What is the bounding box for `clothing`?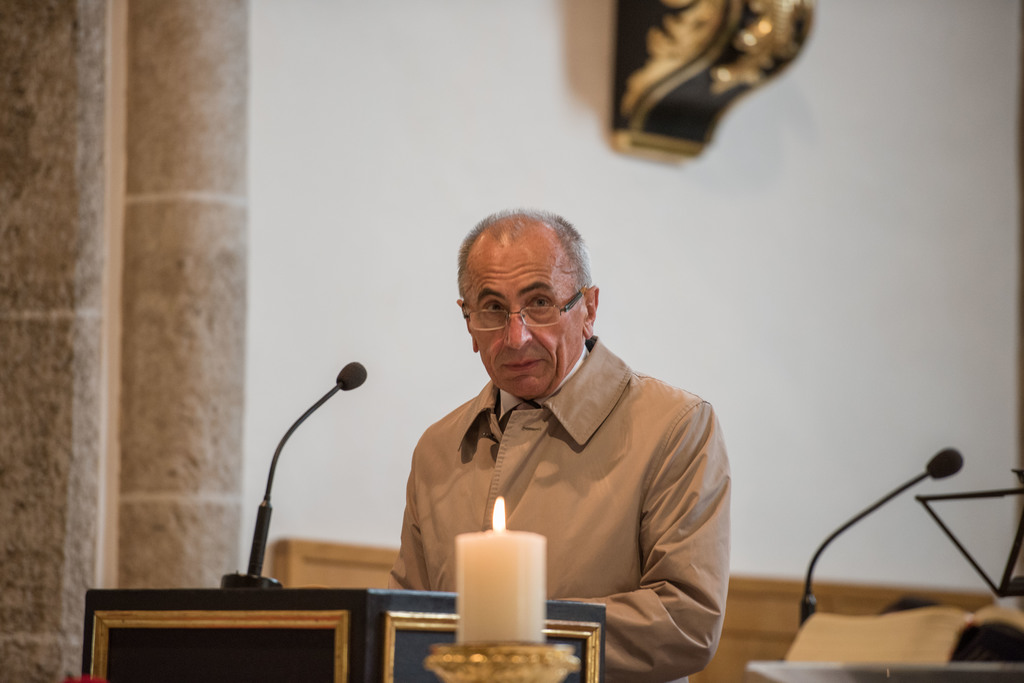
region(382, 327, 745, 663).
